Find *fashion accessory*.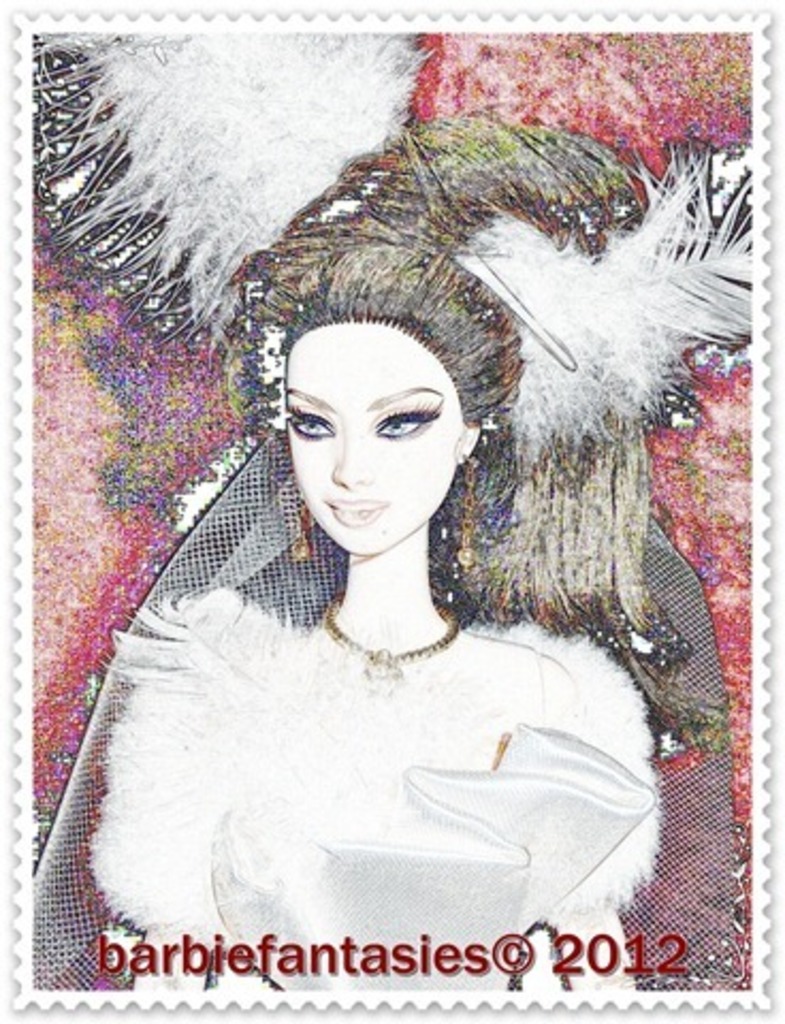
34/32/755/493.
